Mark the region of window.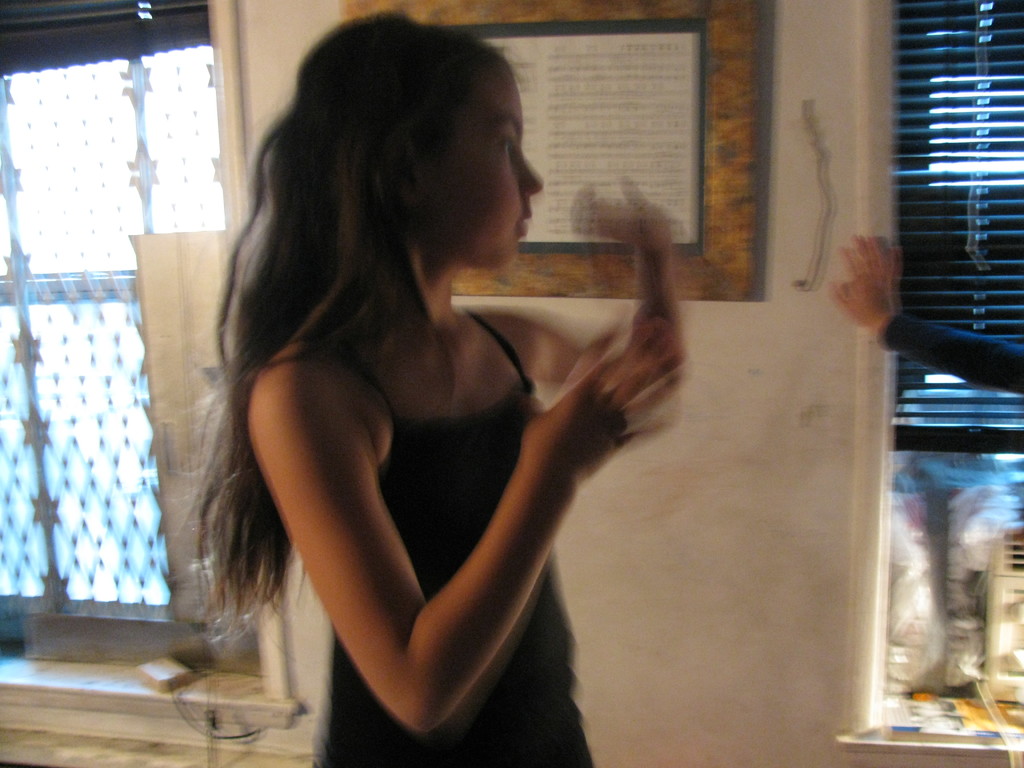
Region: pyautogui.locateOnScreen(21, 141, 200, 668).
